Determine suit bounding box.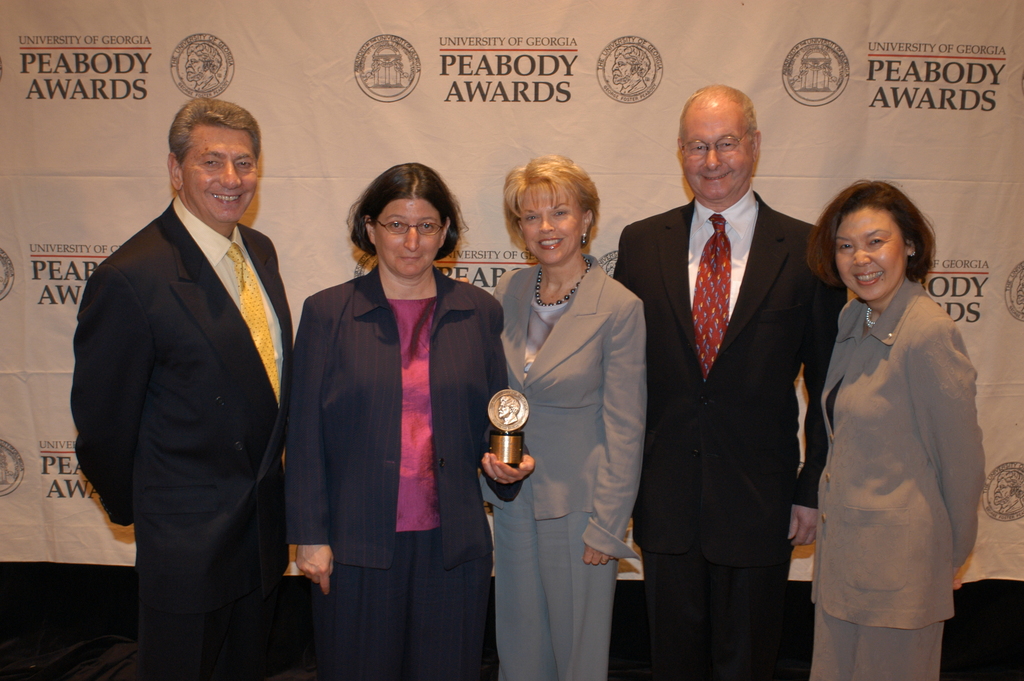
Determined: bbox(64, 199, 305, 673).
